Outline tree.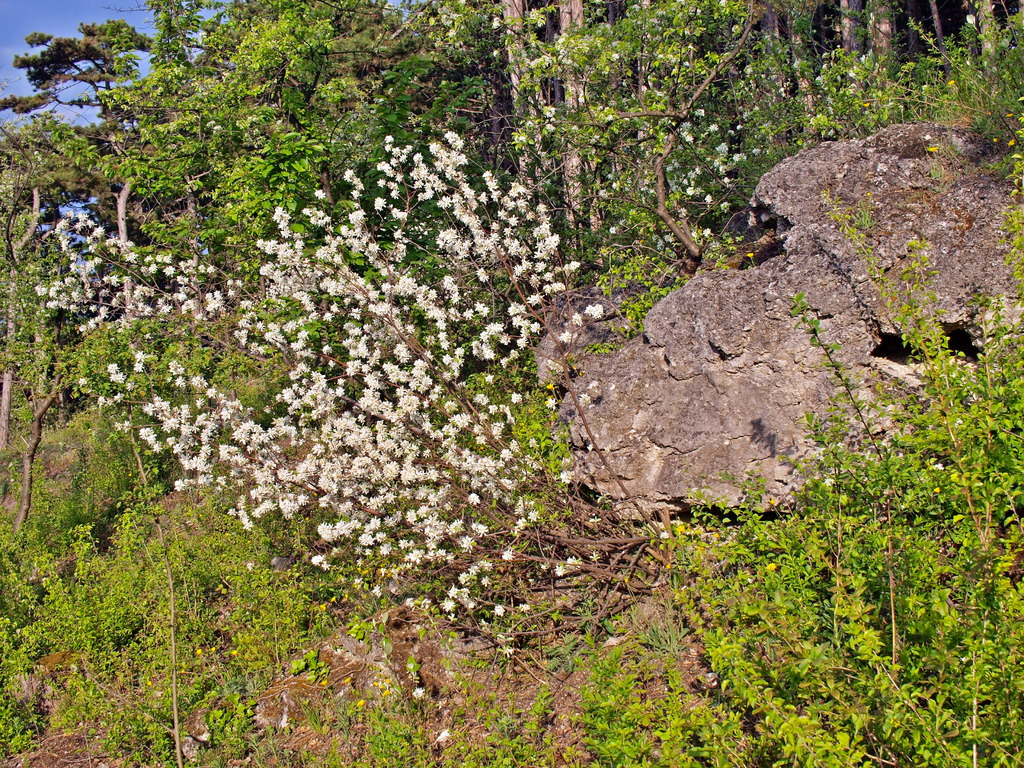
Outline: [142,0,375,184].
